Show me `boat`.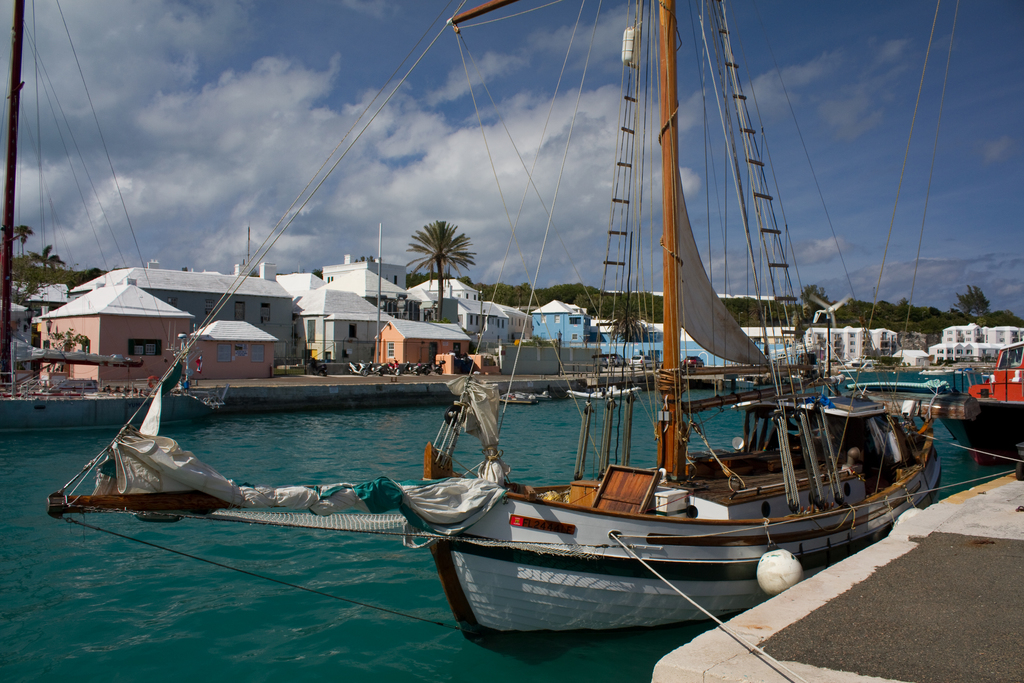
`boat` is here: left=565, top=386, right=643, bottom=399.
